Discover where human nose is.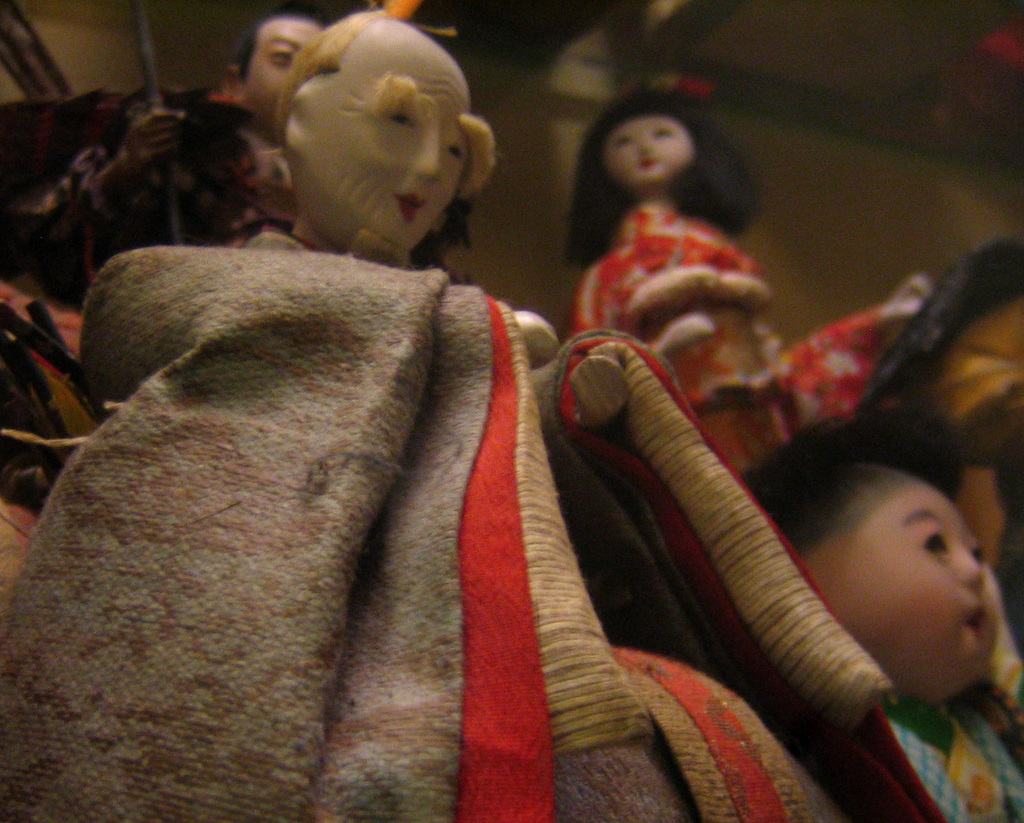
Discovered at detection(415, 131, 437, 176).
